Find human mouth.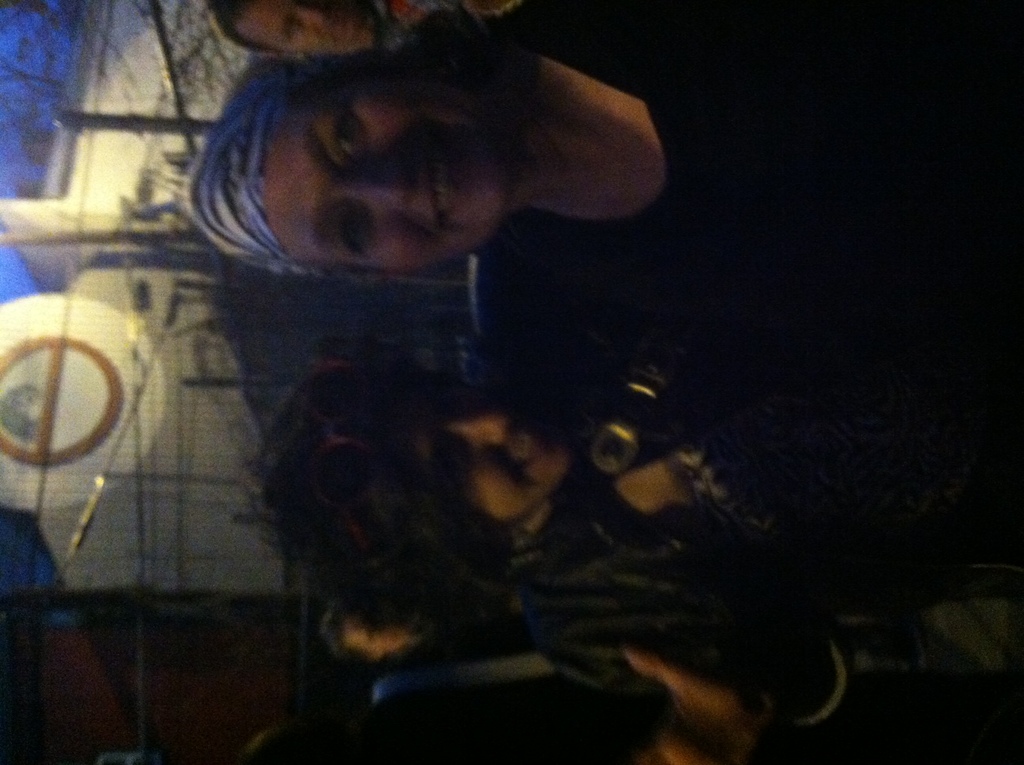
[x1=329, y1=0, x2=348, y2=45].
